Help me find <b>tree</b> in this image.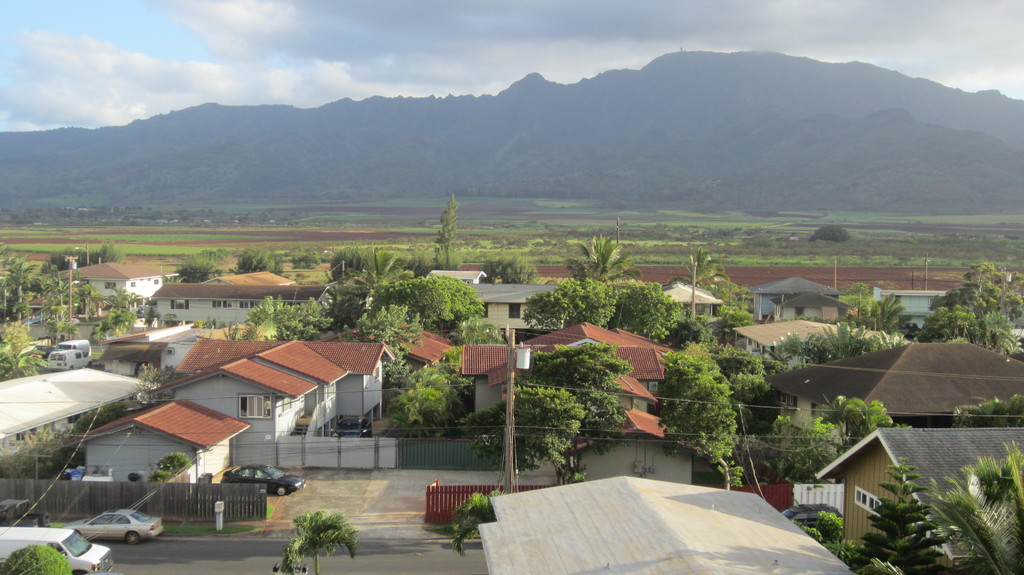
Found it: 39 236 122 276.
